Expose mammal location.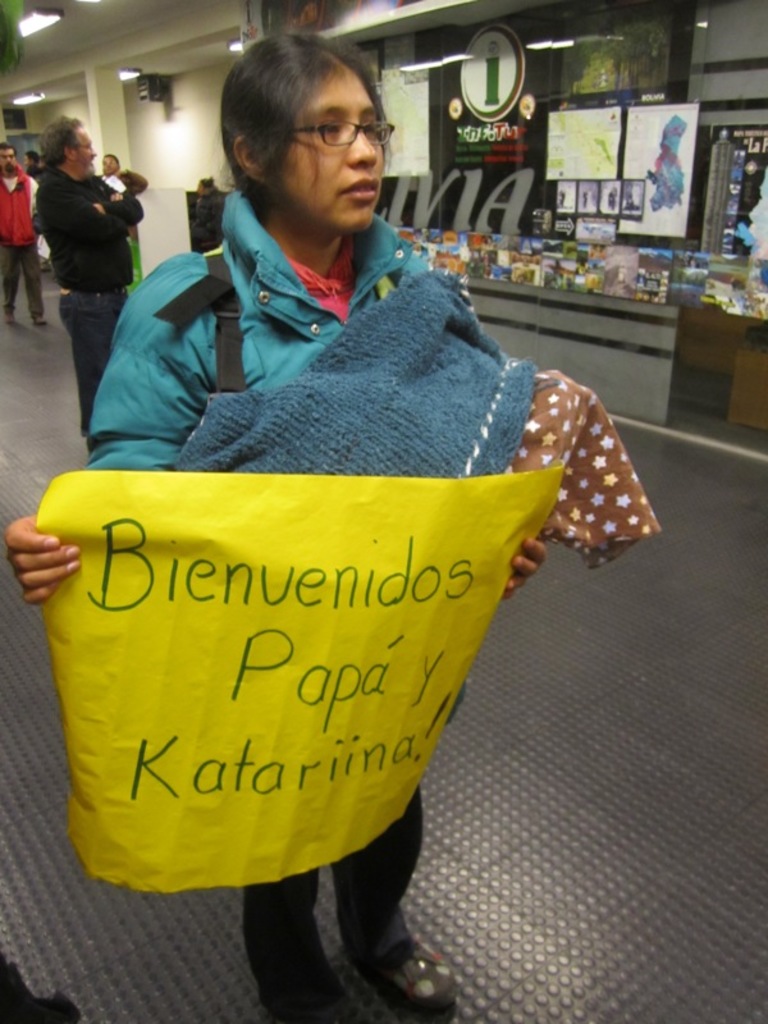
Exposed at x1=93, y1=151, x2=134, y2=183.
